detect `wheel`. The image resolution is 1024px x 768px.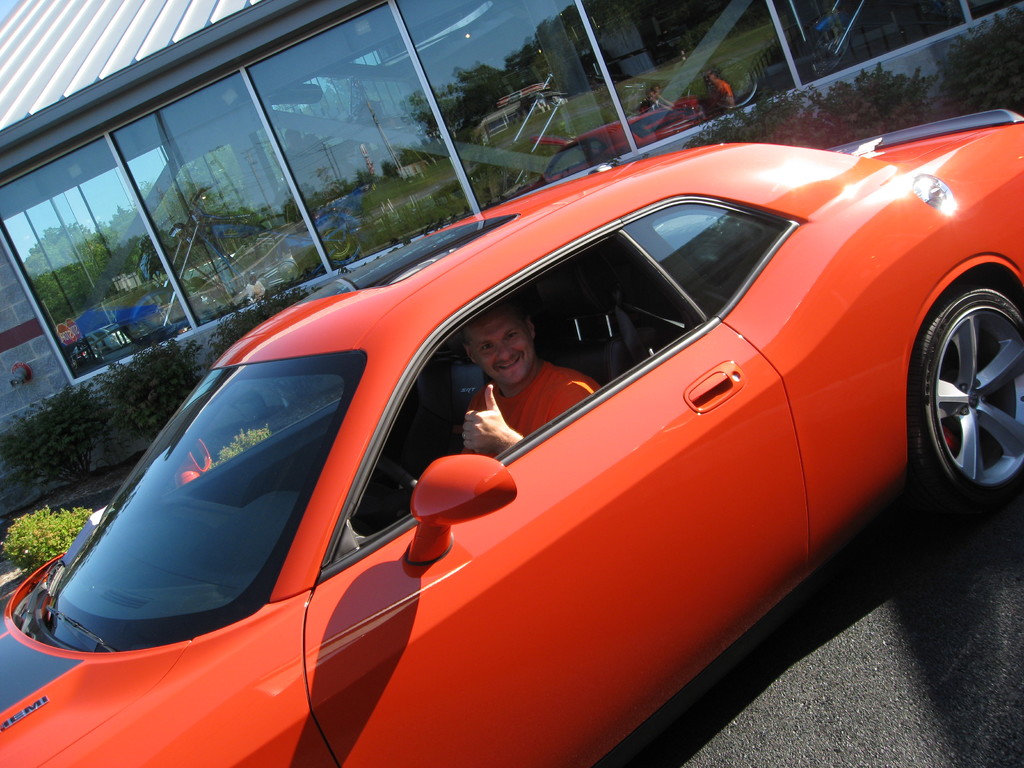
(left=912, top=255, right=1019, bottom=518).
